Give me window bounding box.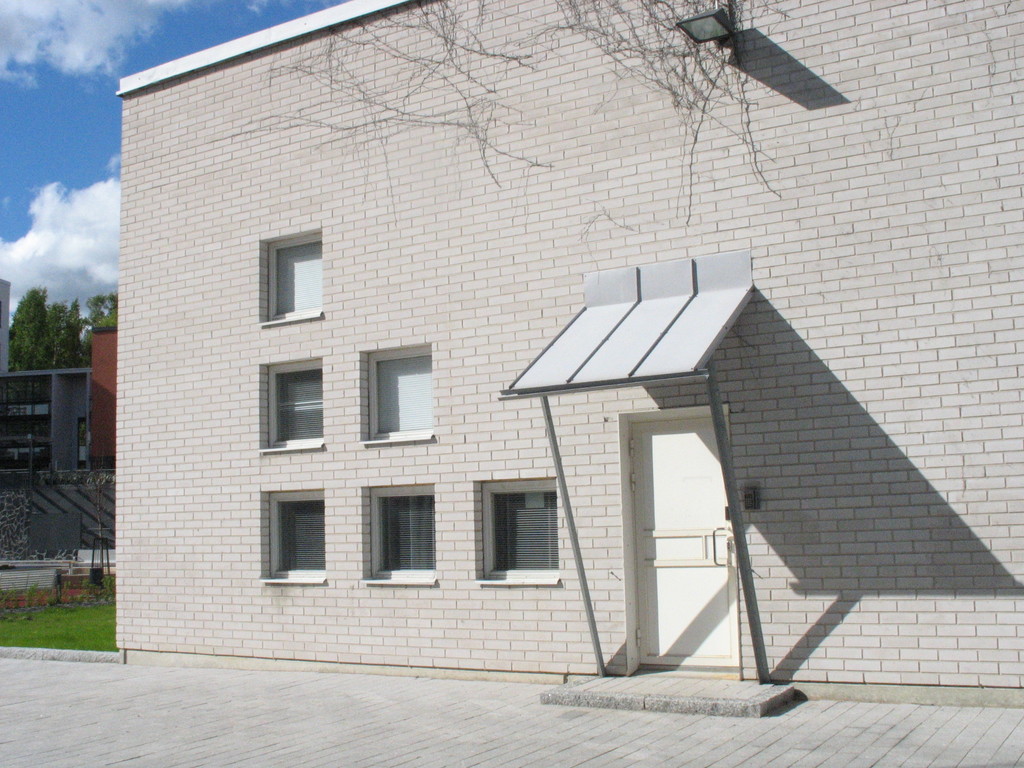
(left=363, top=484, right=442, bottom=589).
